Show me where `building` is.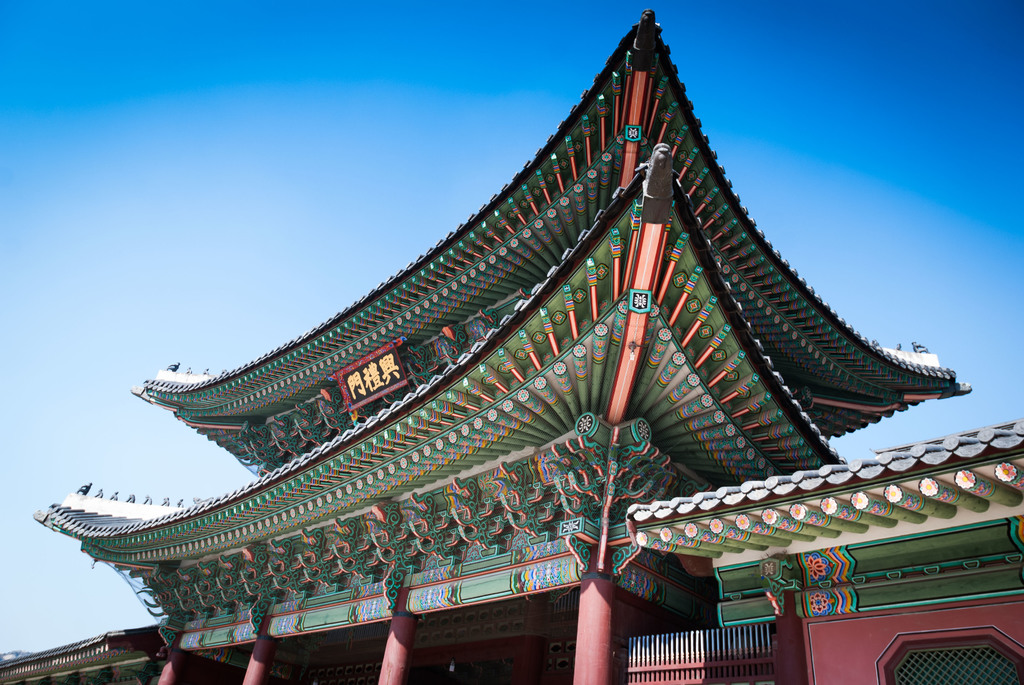
`building` is at crop(0, 10, 1023, 684).
